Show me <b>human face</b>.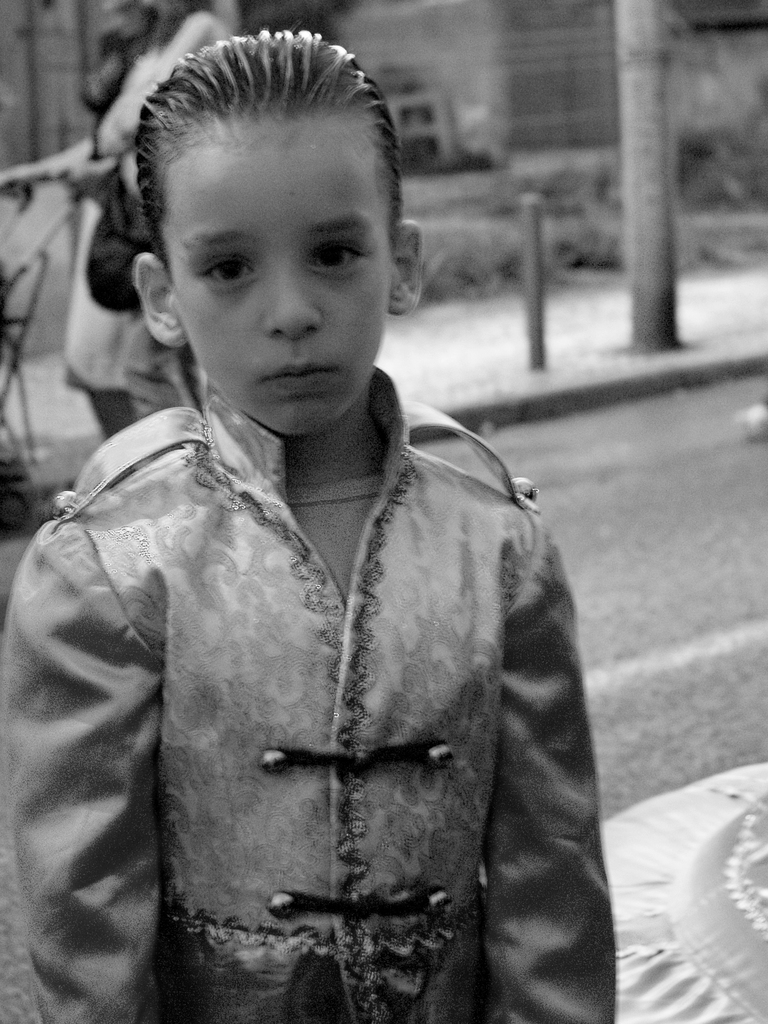
<b>human face</b> is here: 166/113/396/440.
